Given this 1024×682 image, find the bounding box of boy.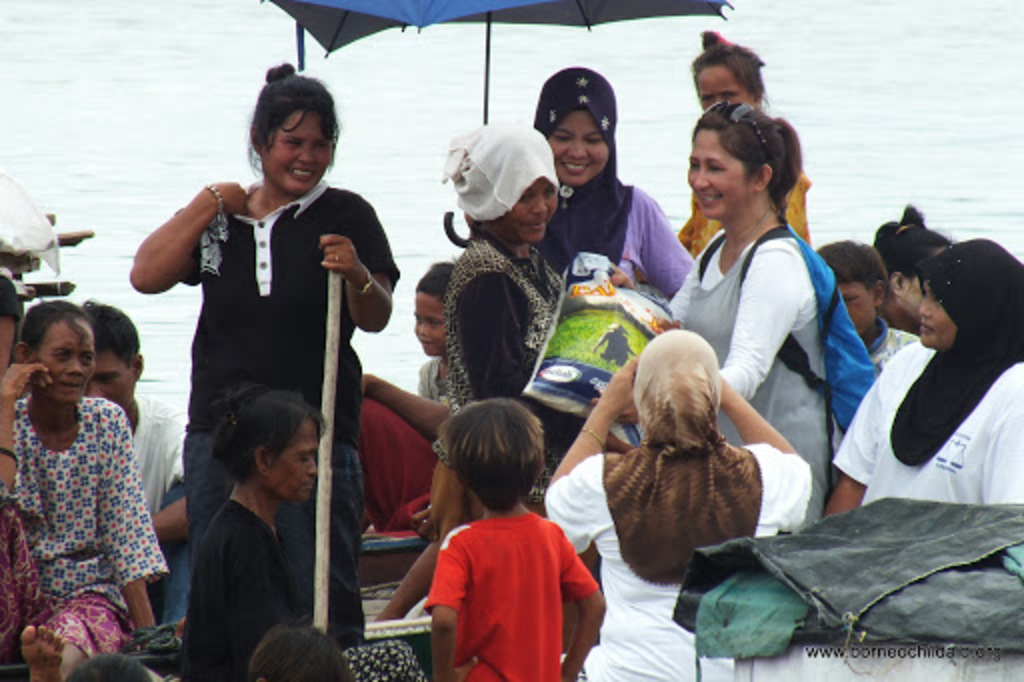
locate(390, 412, 604, 668).
